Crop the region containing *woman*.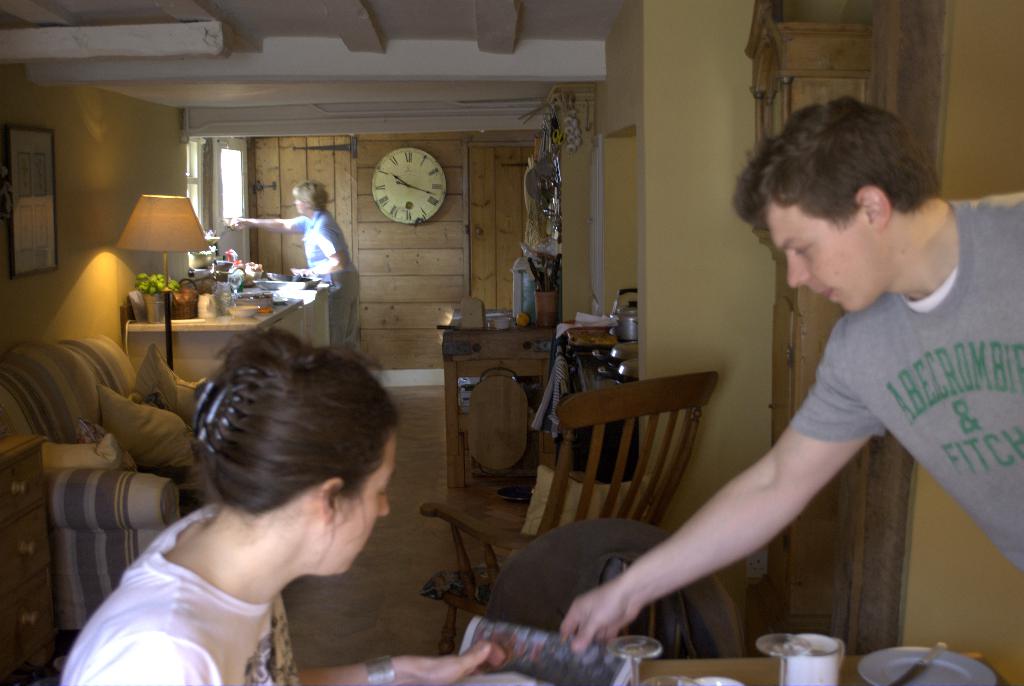
Crop region: <region>61, 295, 408, 685</region>.
